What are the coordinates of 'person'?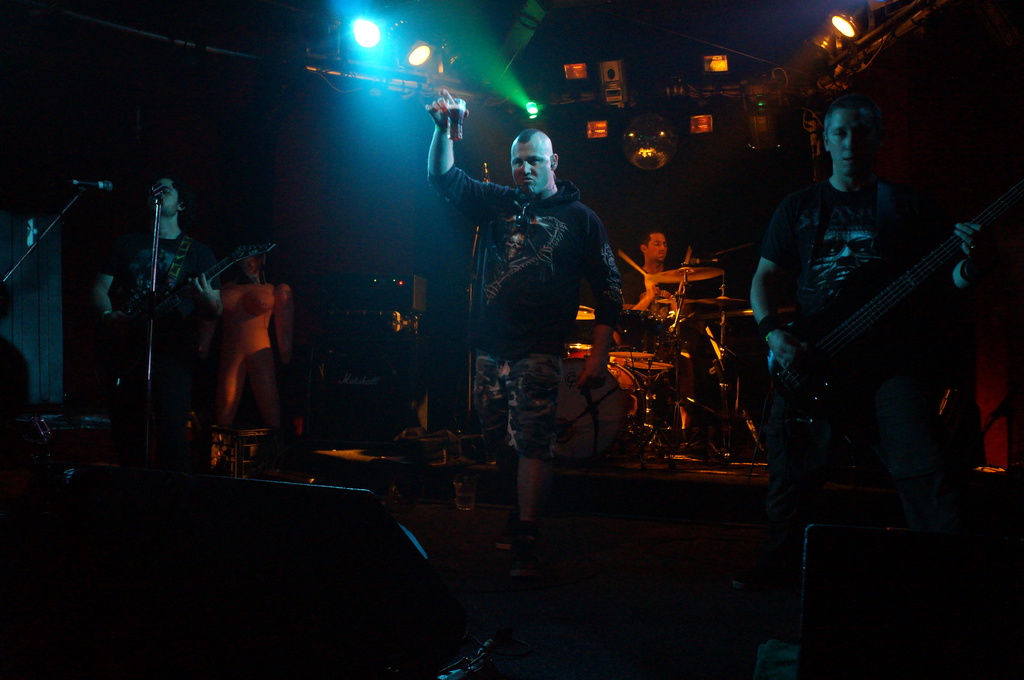
bbox=(202, 249, 291, 432).
